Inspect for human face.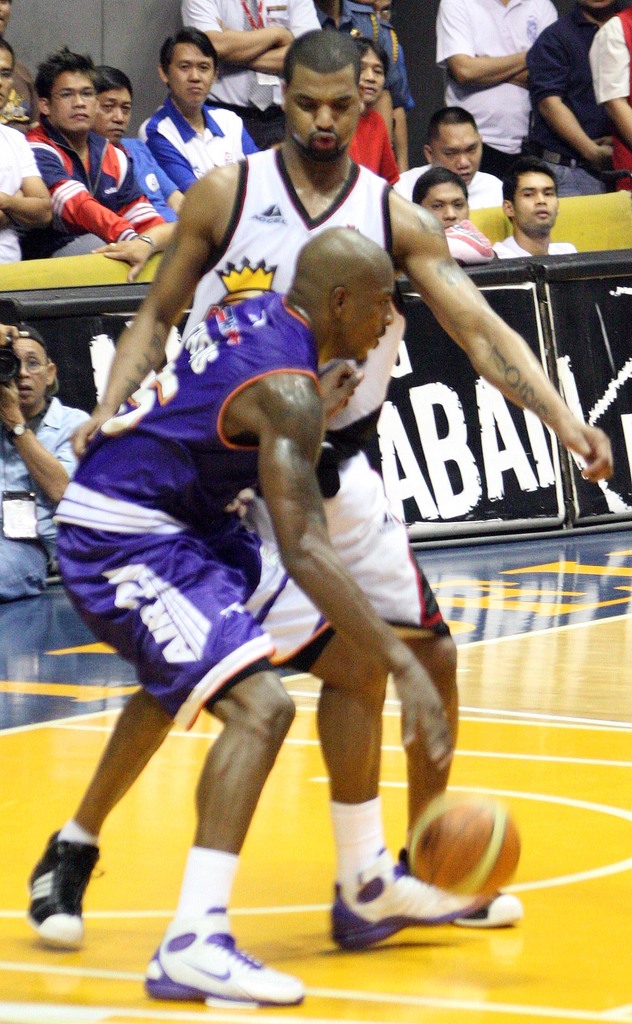
Inspection: locate(96, 88, 134, 144).
